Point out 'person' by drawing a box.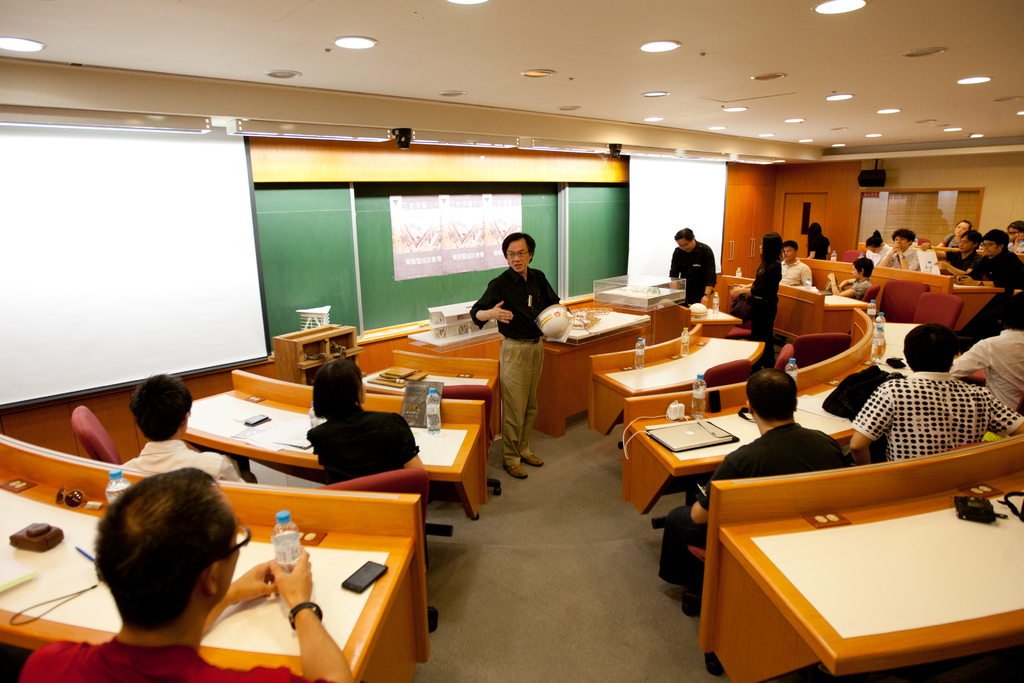
<region>780, 239, 817, 289</region>.
